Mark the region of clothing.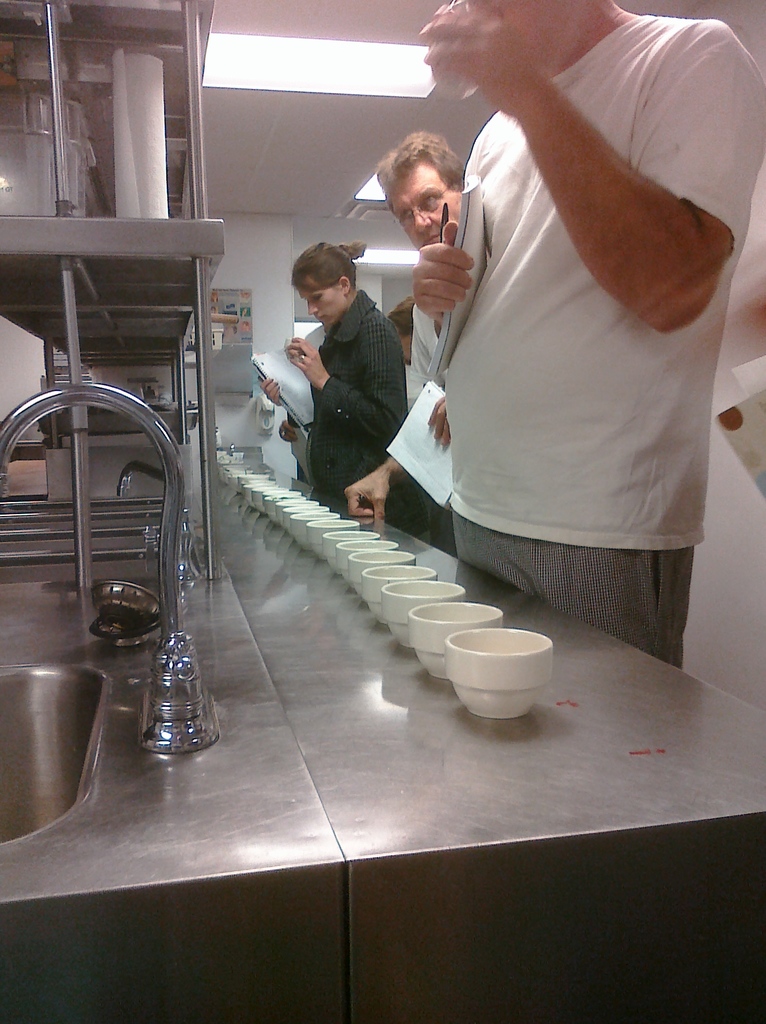
Region: <bbox>391, 225, 473, 572</bbox>.
